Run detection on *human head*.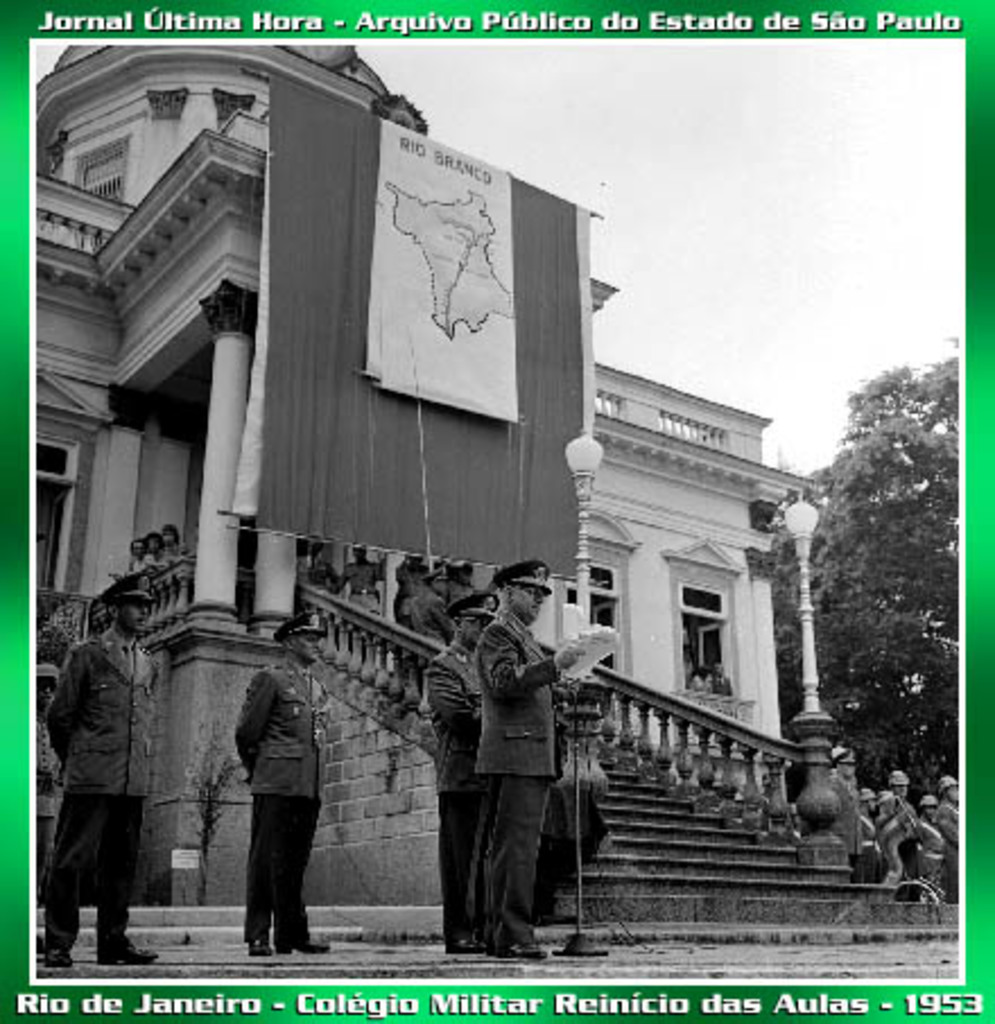
Result: (448,601,486,646).
